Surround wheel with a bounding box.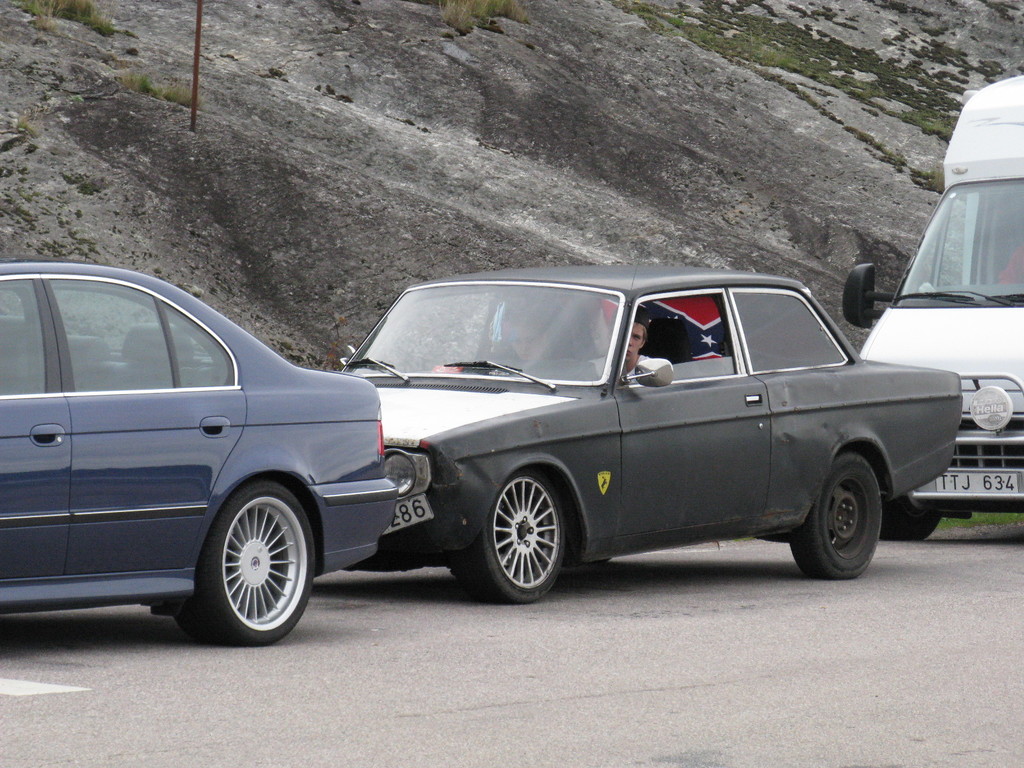
region(883, 497, 951, 542).
